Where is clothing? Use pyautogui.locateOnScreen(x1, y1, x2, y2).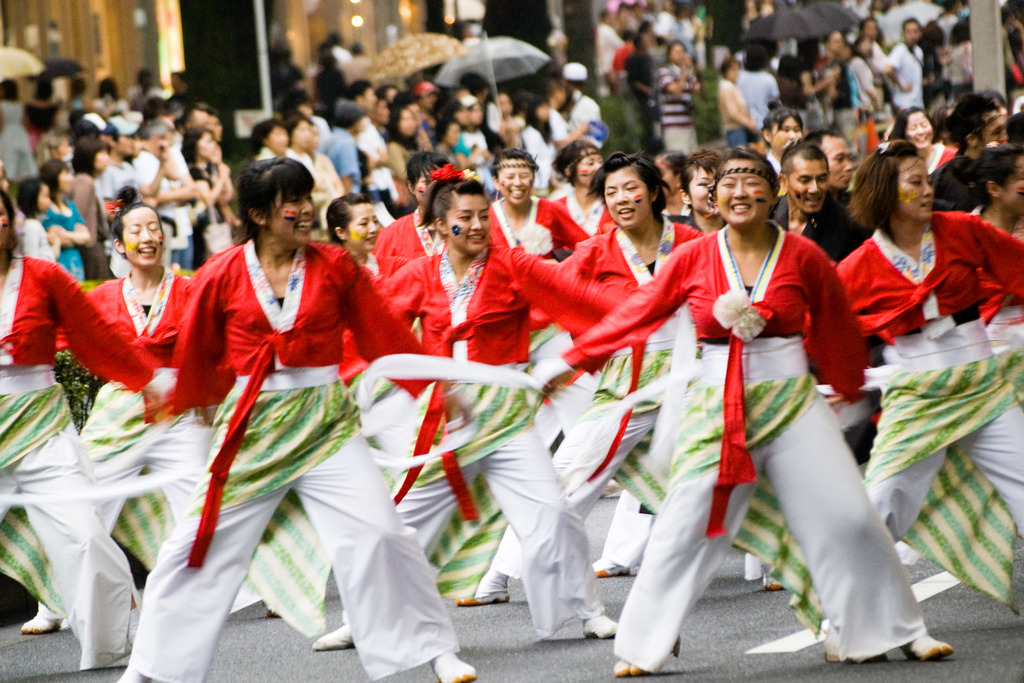
pyautogui.locateOnScreen(596, 20, 624, 77).
